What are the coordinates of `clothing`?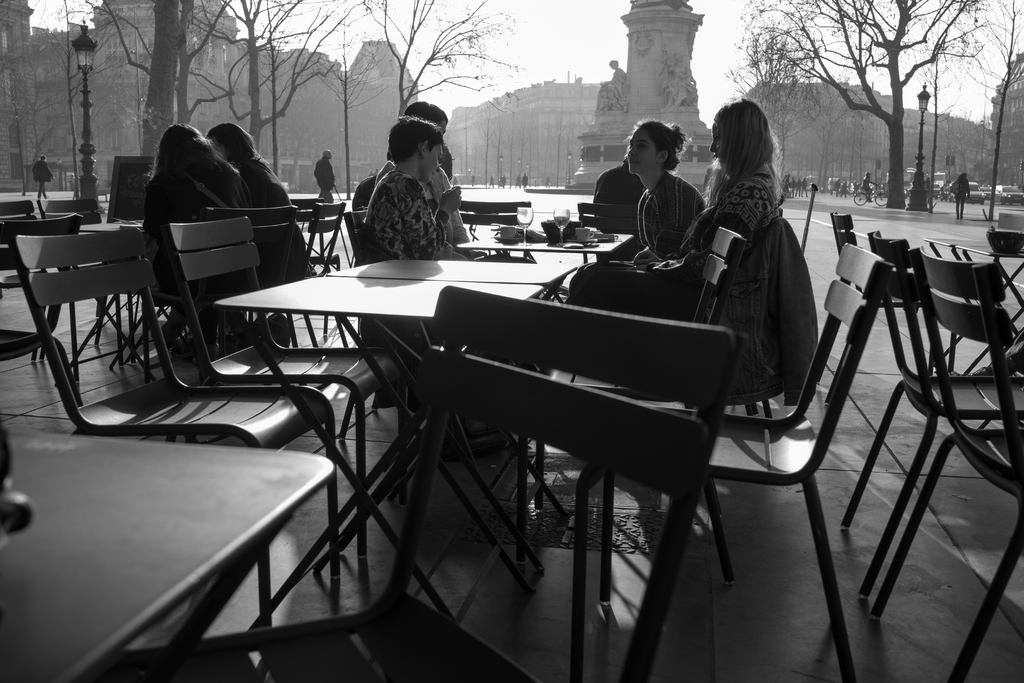
left=635, top=171, right=711, bottom=258.
